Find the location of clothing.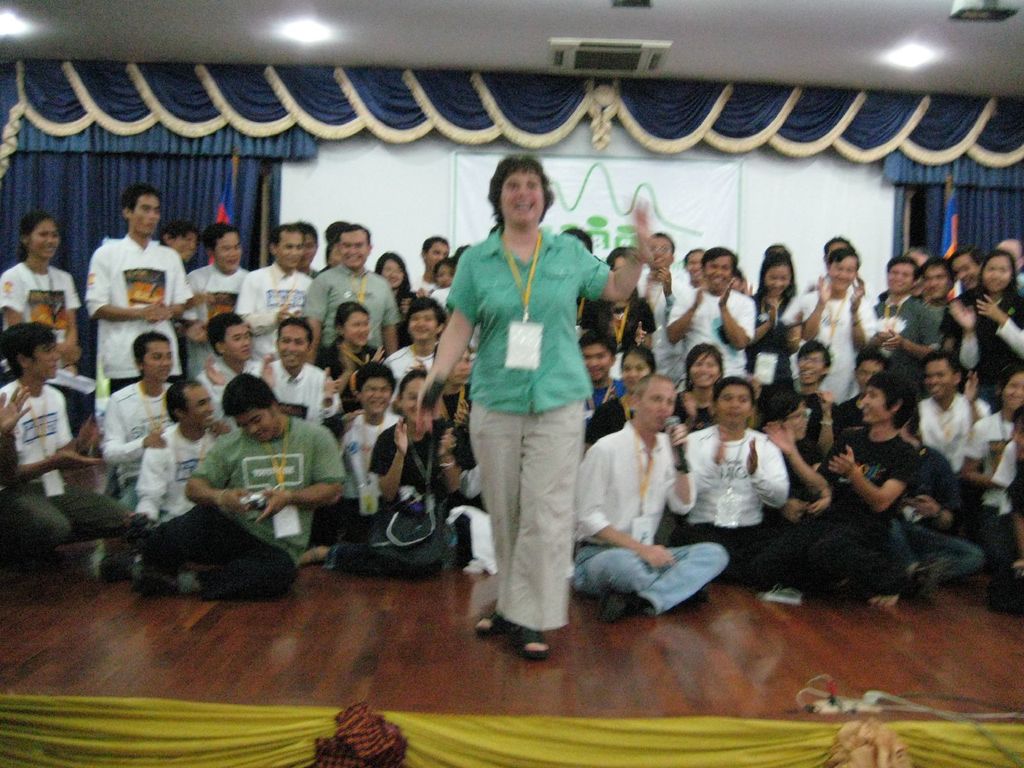
Location: bbox=(818, 419, 903, 588).
